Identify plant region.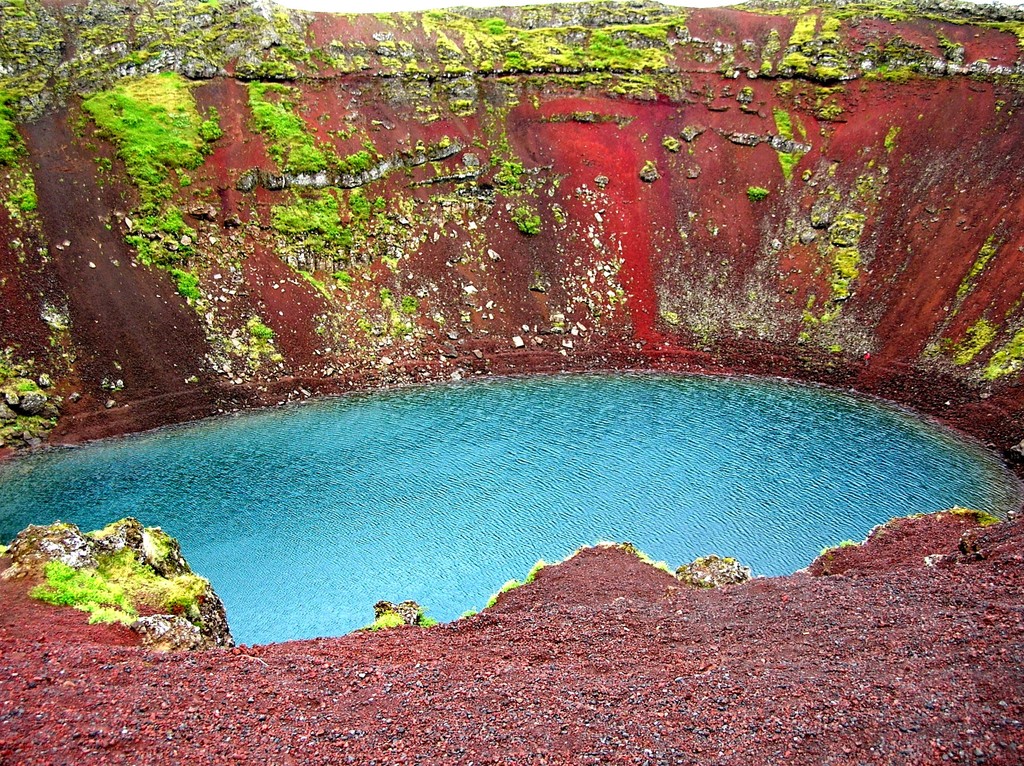
Region: x1=175 y1=262 x2=213 y2=303.
